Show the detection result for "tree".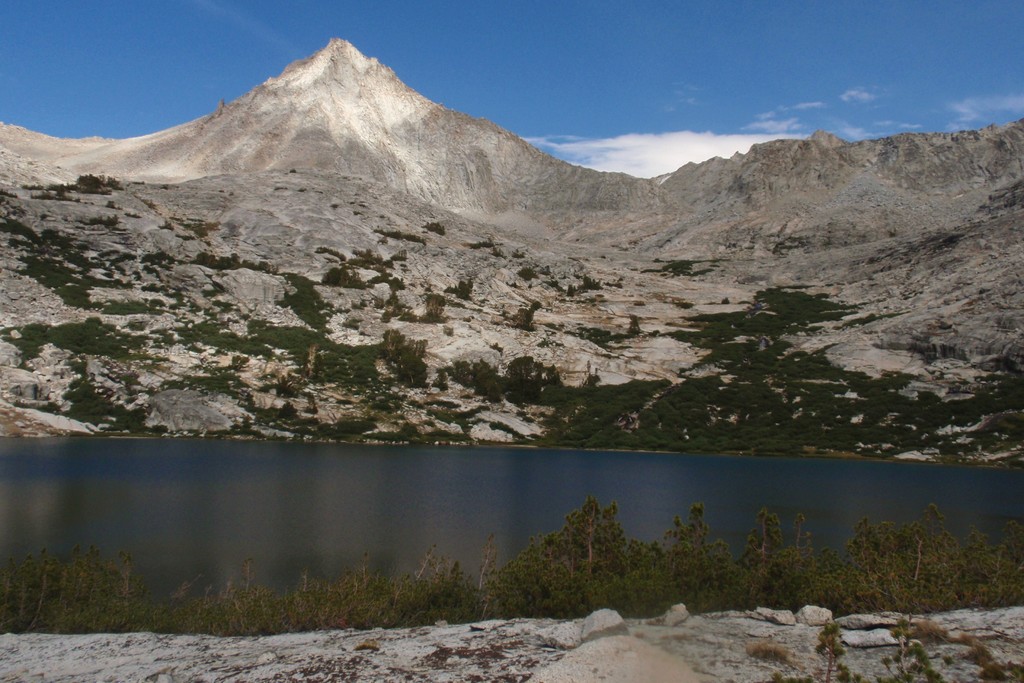
77, 171, 110, 192.
